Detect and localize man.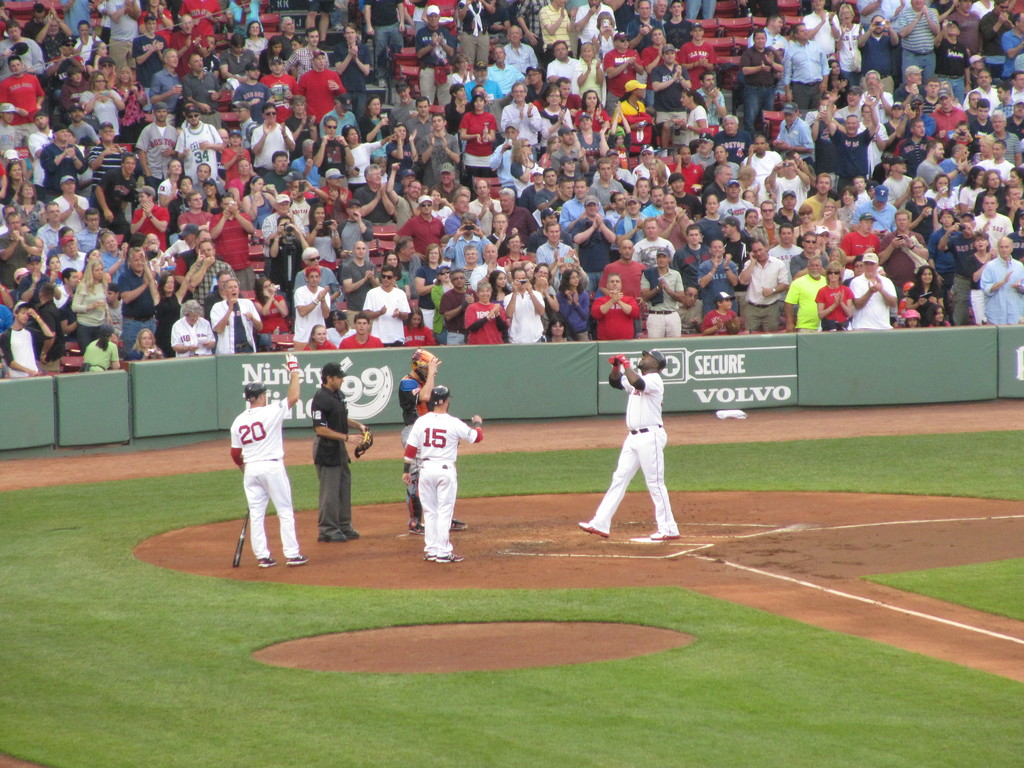
Localized at detection(639, 28, 669, 104).
